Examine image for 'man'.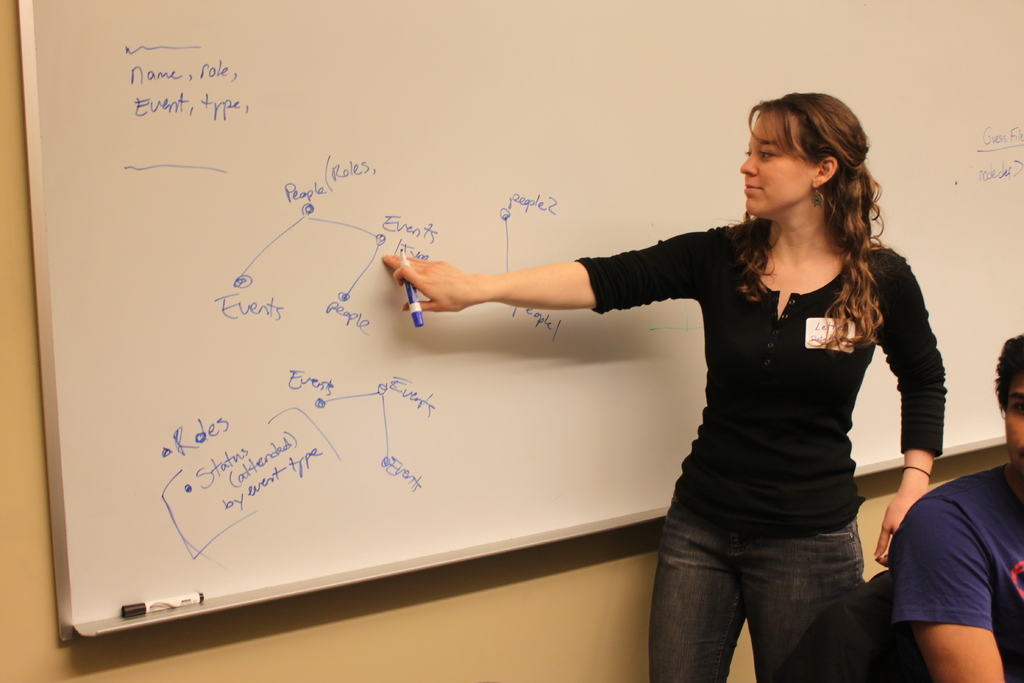
Examination result: Rect(885, 331, 1023, 676).
